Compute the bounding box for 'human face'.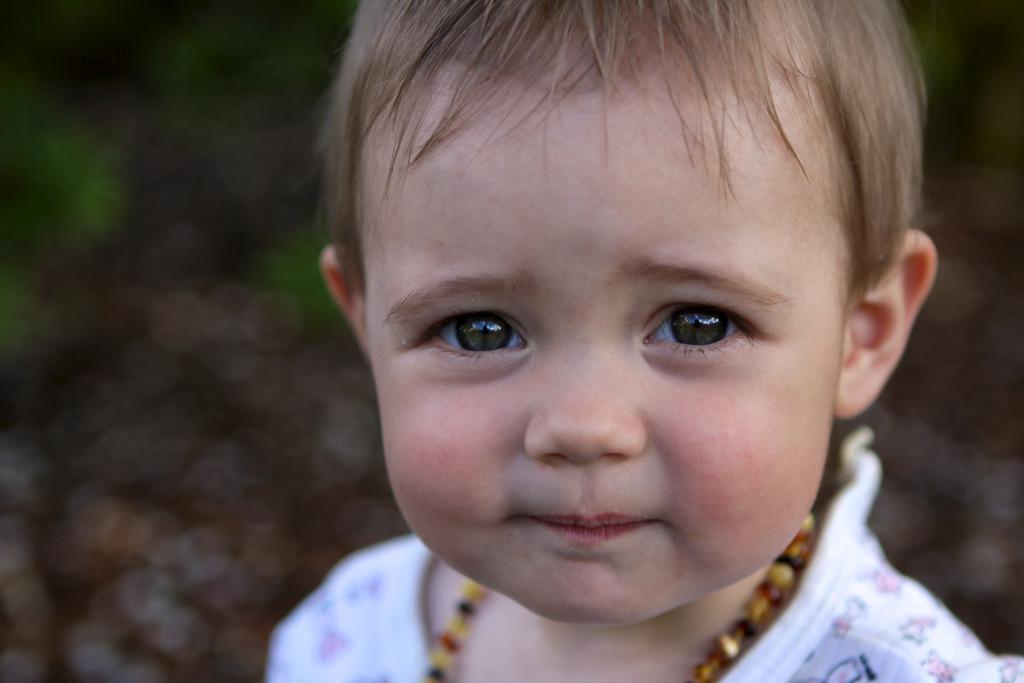
bbox=[362, 101, 847, 620].
